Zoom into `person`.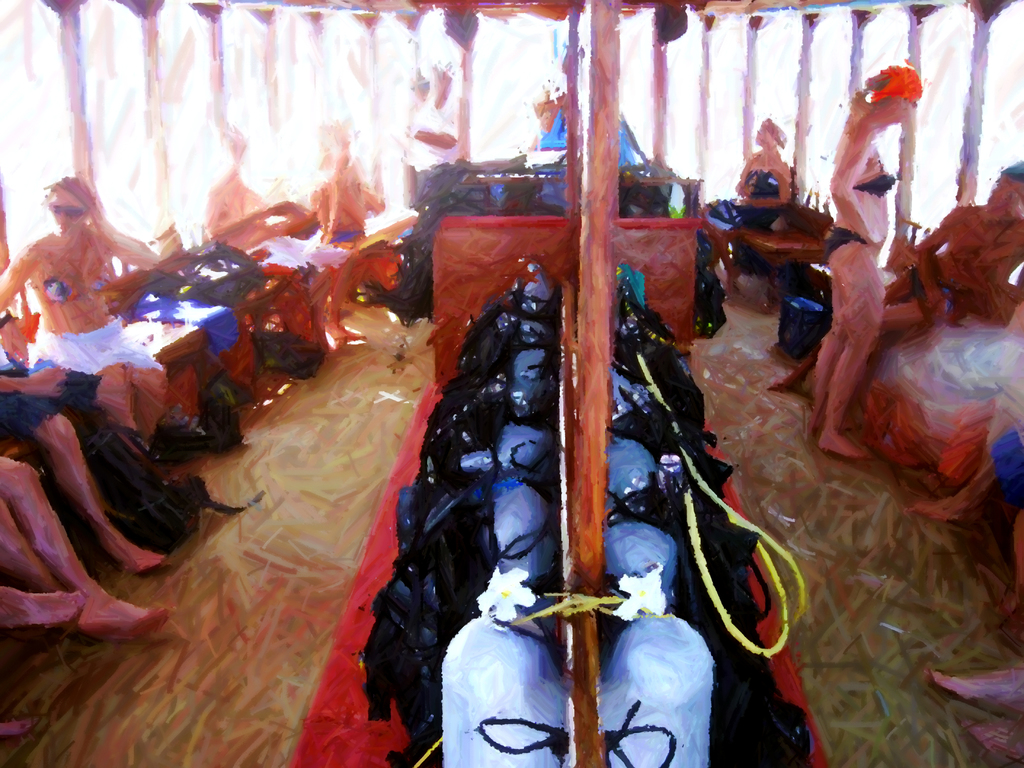
Zoom target: <box>0,459,168,637</box>.
